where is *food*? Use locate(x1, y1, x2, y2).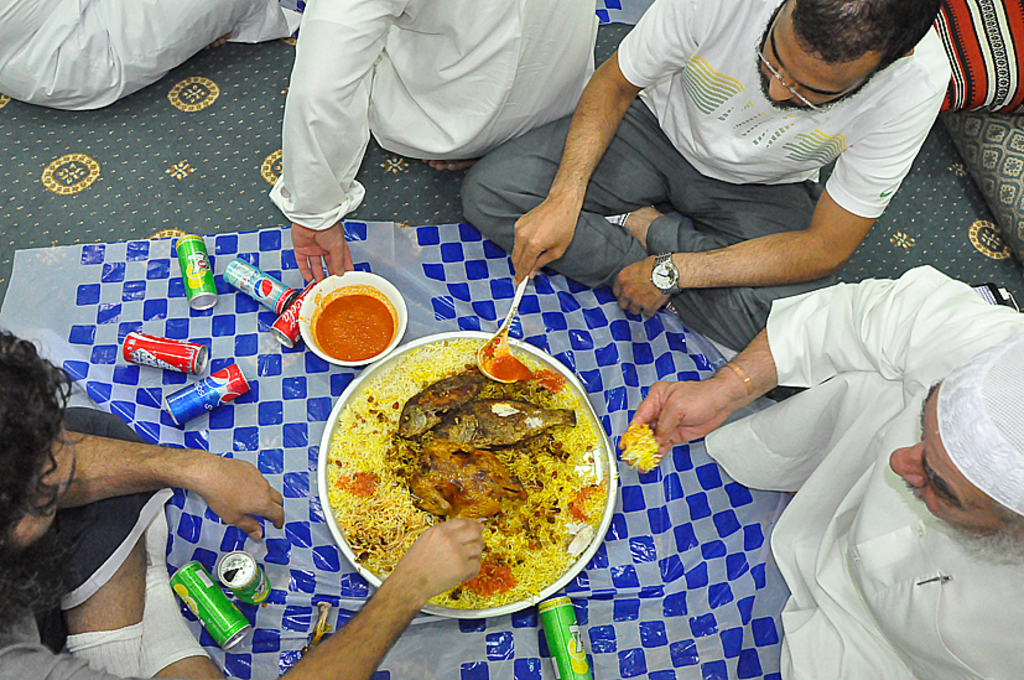
locate(323, 332, 607, 609).
